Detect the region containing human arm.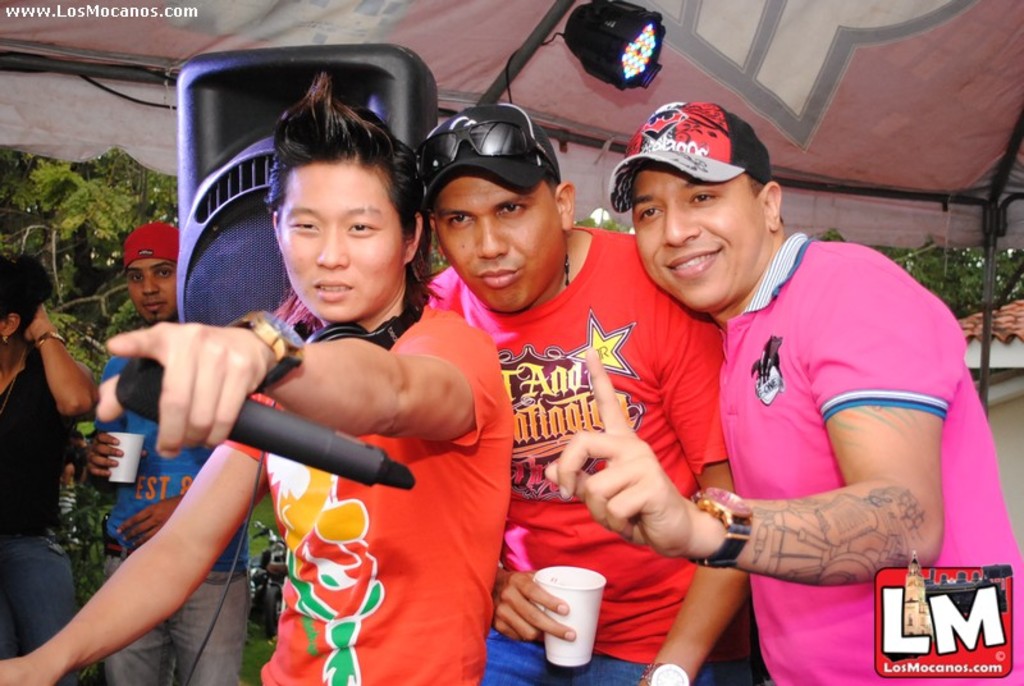
x1=630, y1=317, x2=759, y2=685.
